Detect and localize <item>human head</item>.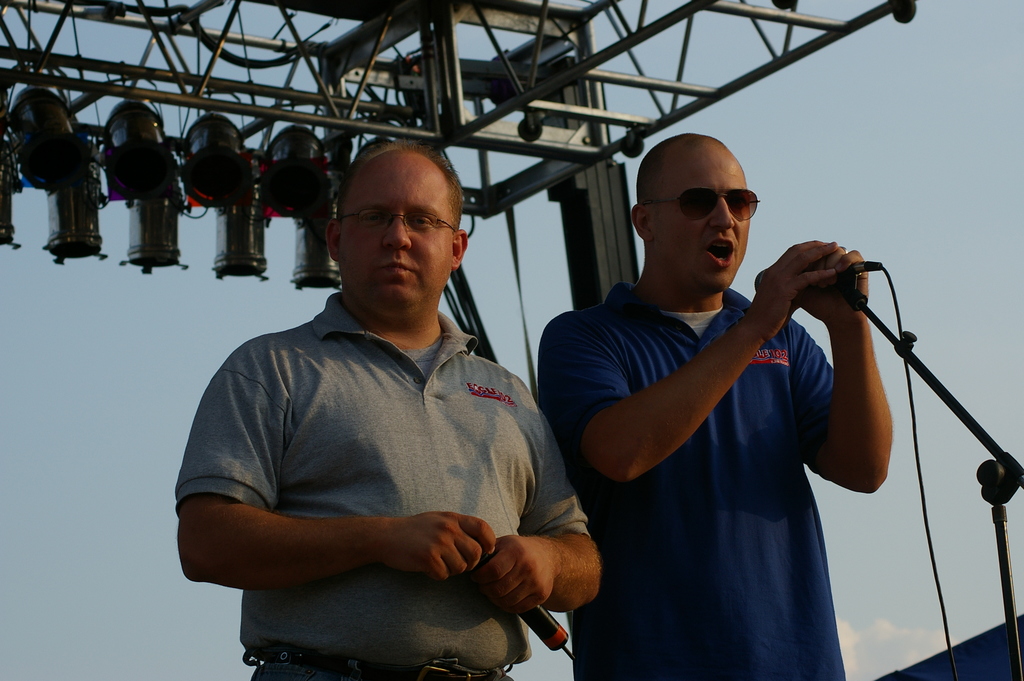
Localized at 625 130 756 289.
